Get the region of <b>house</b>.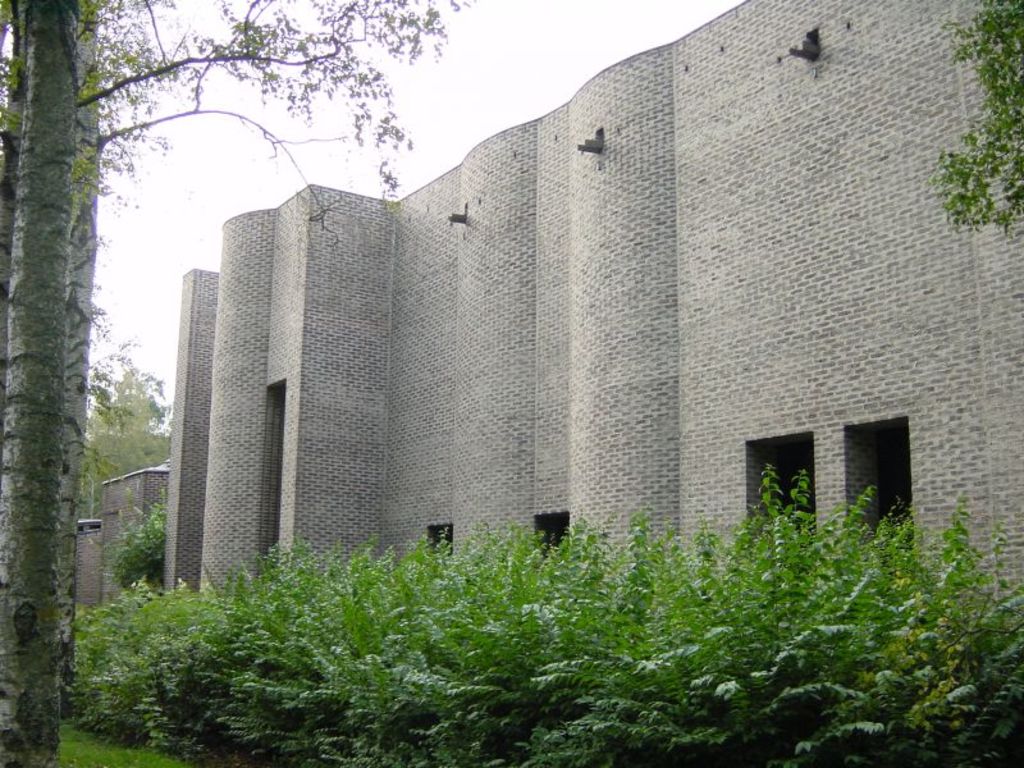
crop(101, 0, 1020, 767).
